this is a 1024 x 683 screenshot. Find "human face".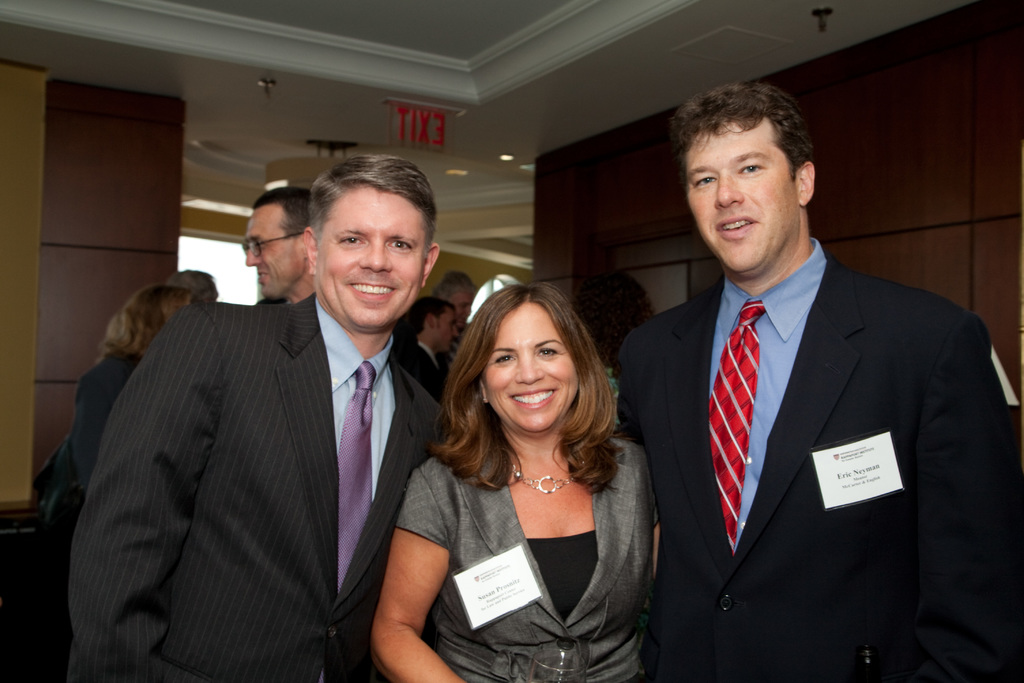
Bounding box: 454 290 473 318.
